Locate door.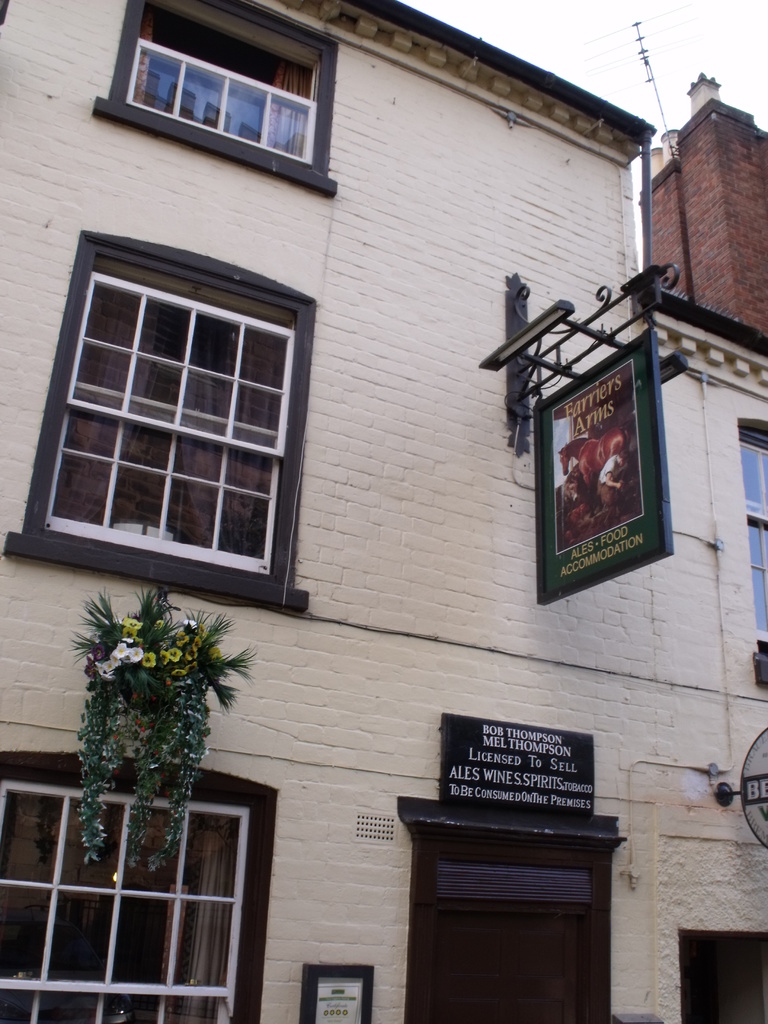
Bounding box: (x1=431, y1=863, x2=589, y2=1023).
